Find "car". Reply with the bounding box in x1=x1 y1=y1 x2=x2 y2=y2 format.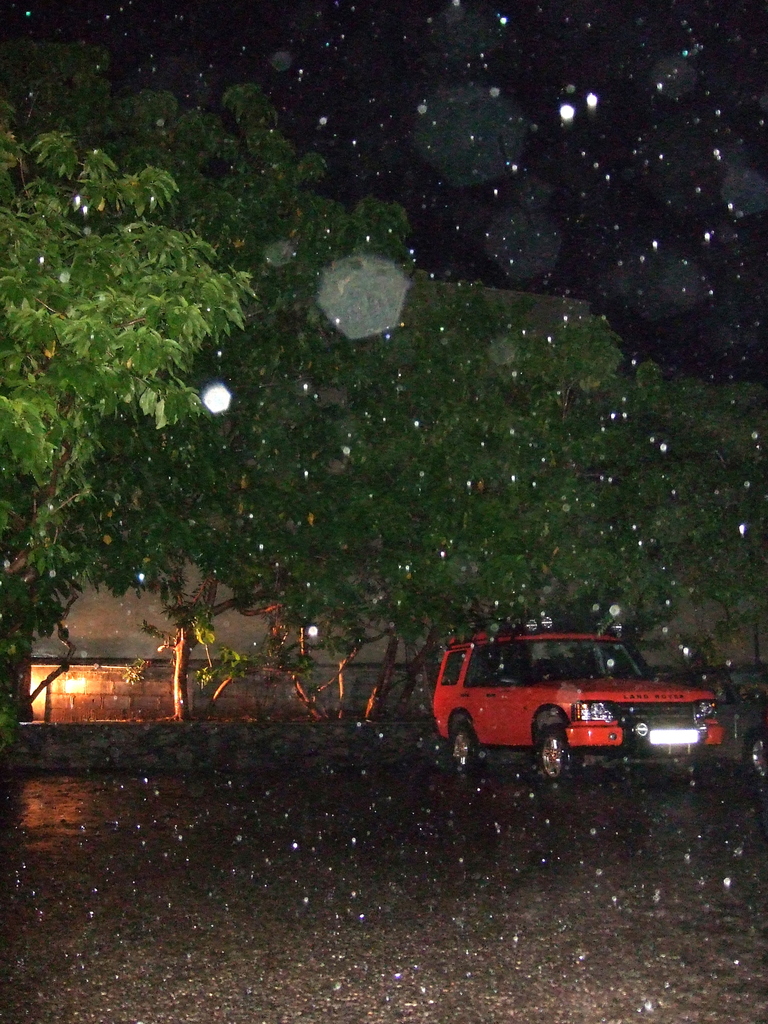
x1=430 y1=629 x2=719 y2=788.
